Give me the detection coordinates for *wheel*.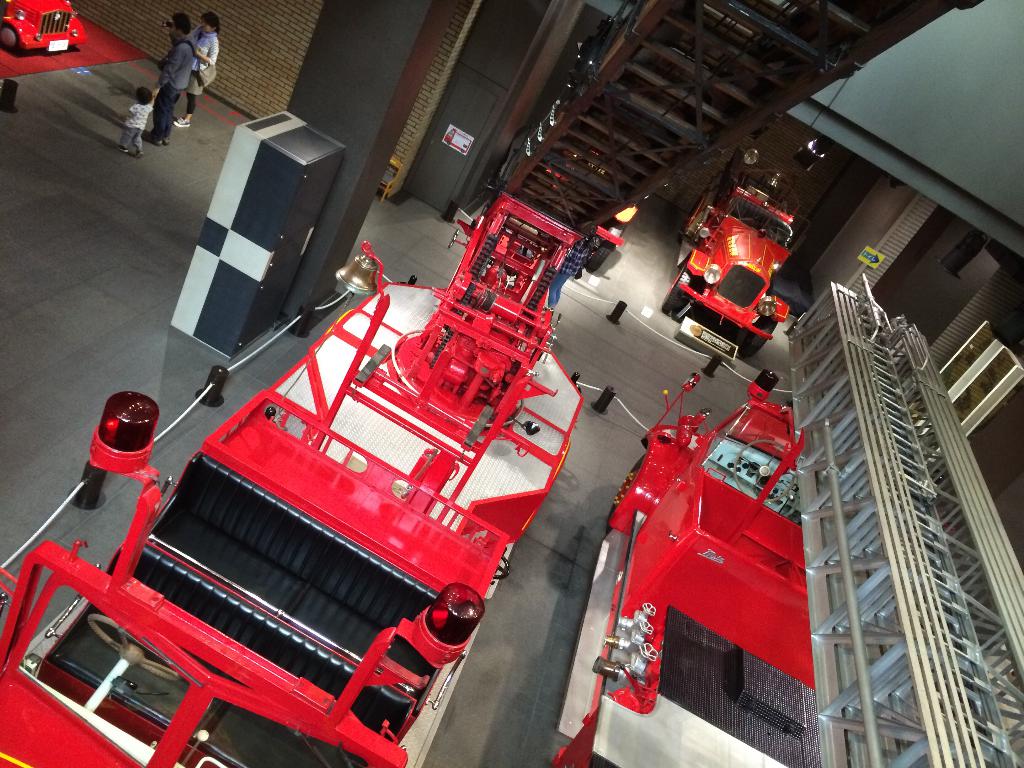
<bbox>0, 21, 22, 51</bbox>.
